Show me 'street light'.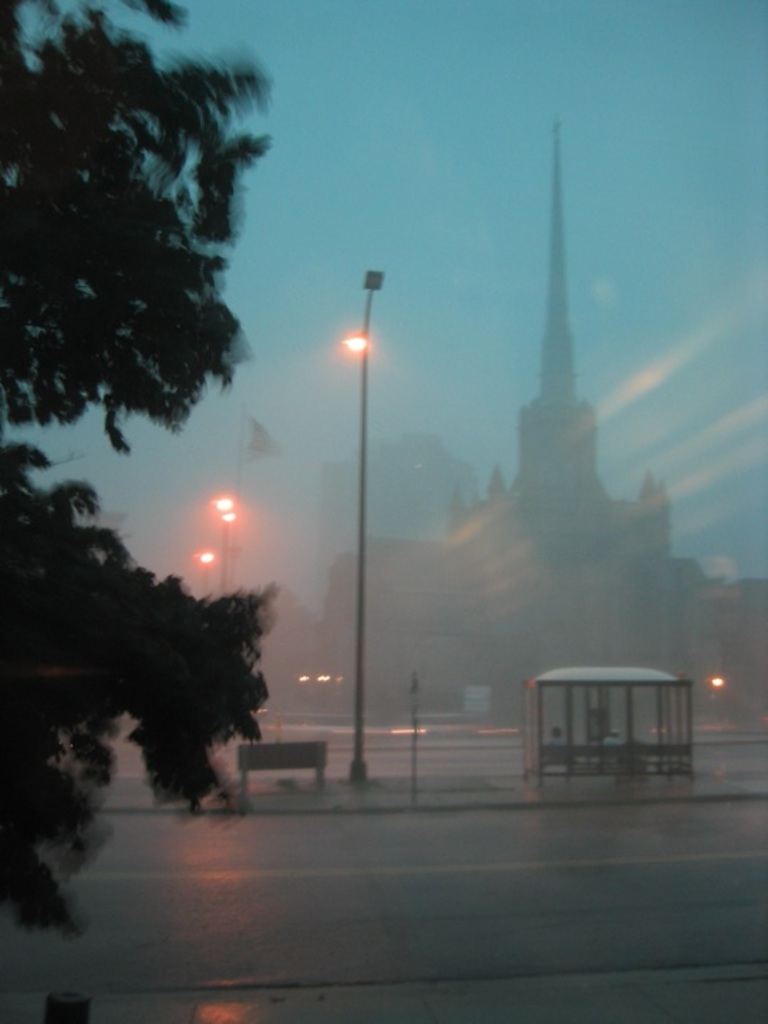
'street light' is here: left=195, top=543, right=222, bottom=602.
